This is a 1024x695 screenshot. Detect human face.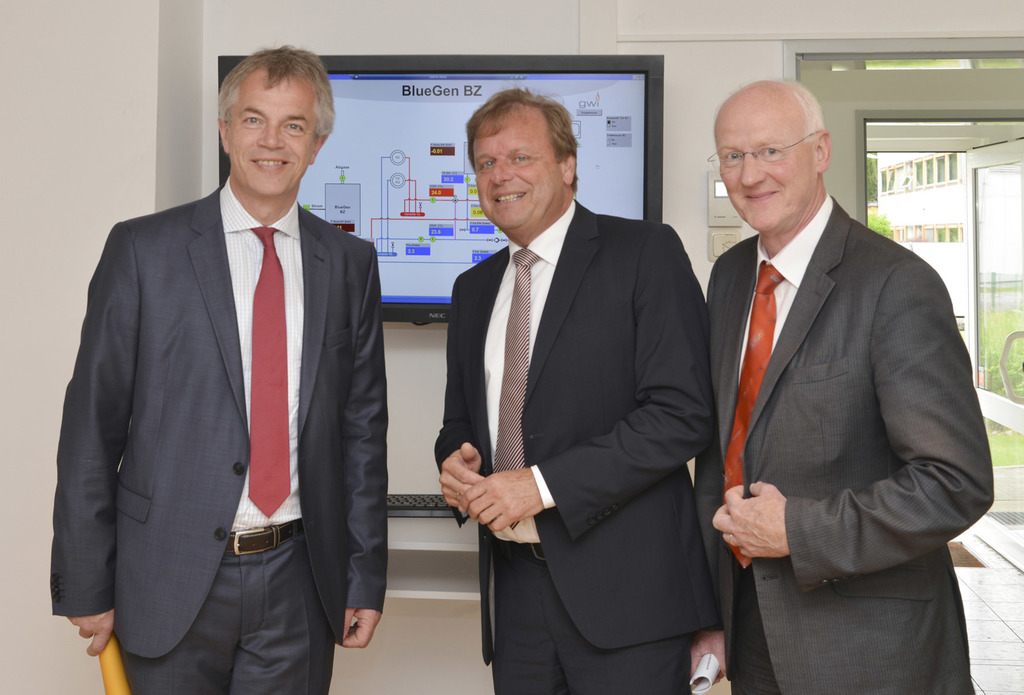
pyautogui.locateOnScreen(715, 74, 849, 219).
